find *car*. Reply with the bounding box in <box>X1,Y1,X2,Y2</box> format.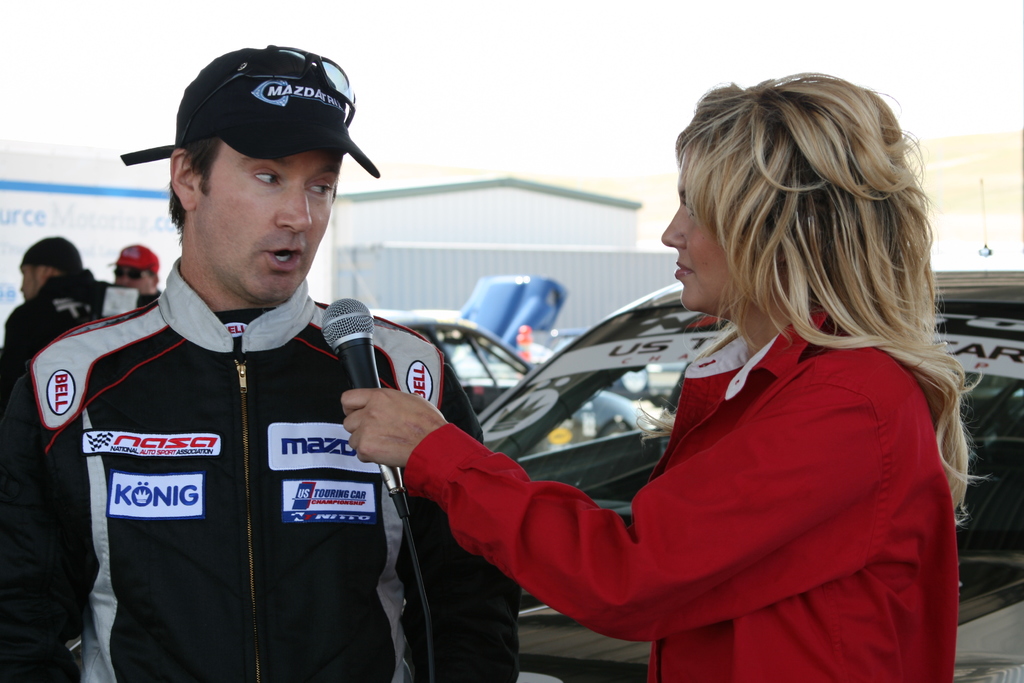
<box>476,268,1023,682</box>.
